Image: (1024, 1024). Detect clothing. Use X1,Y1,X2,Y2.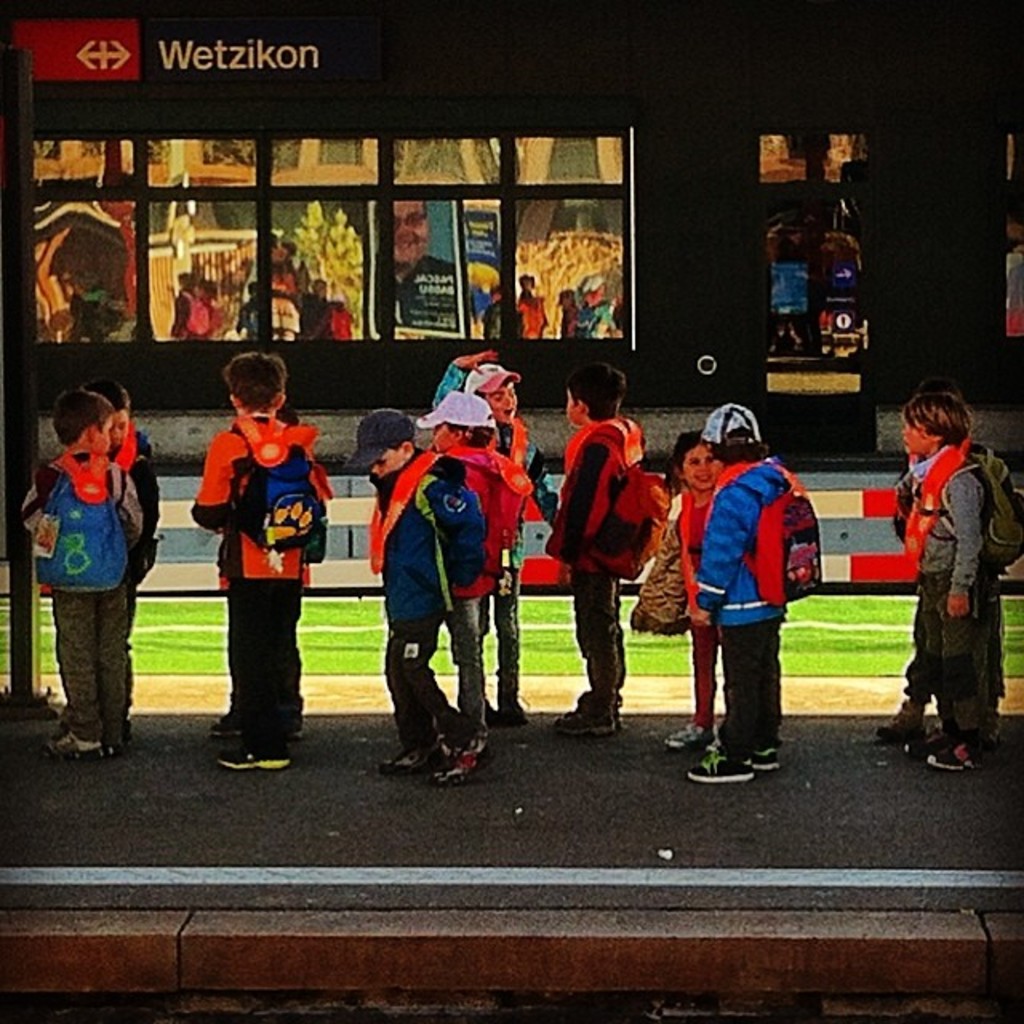
373,453,486,773.
